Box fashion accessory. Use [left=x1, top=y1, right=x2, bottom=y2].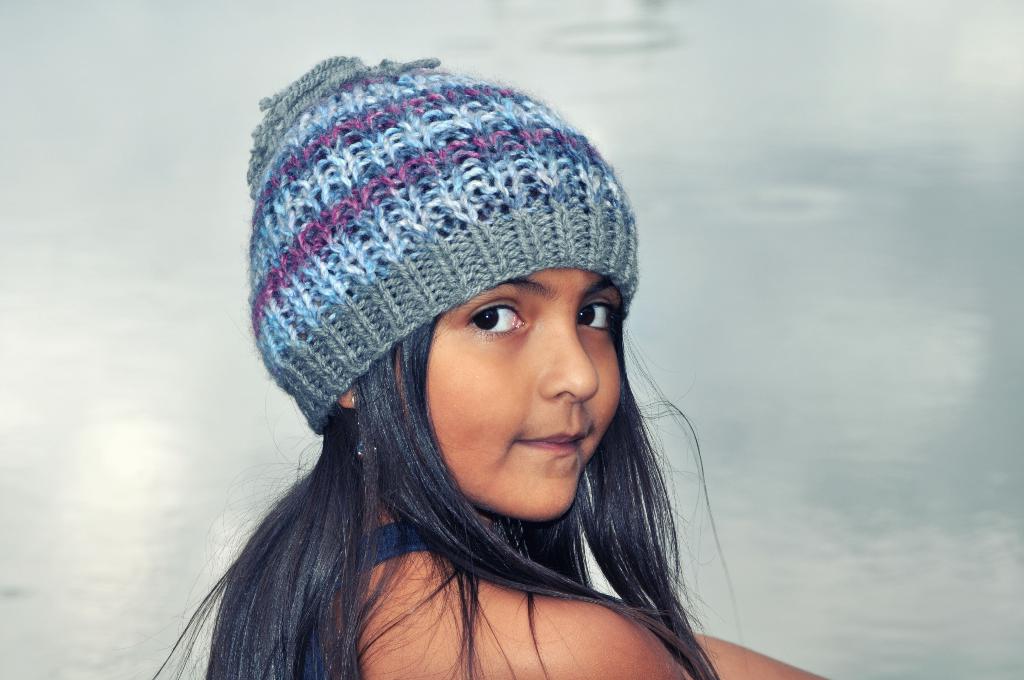
[left=245, top=54, right=640, bottom=434].
